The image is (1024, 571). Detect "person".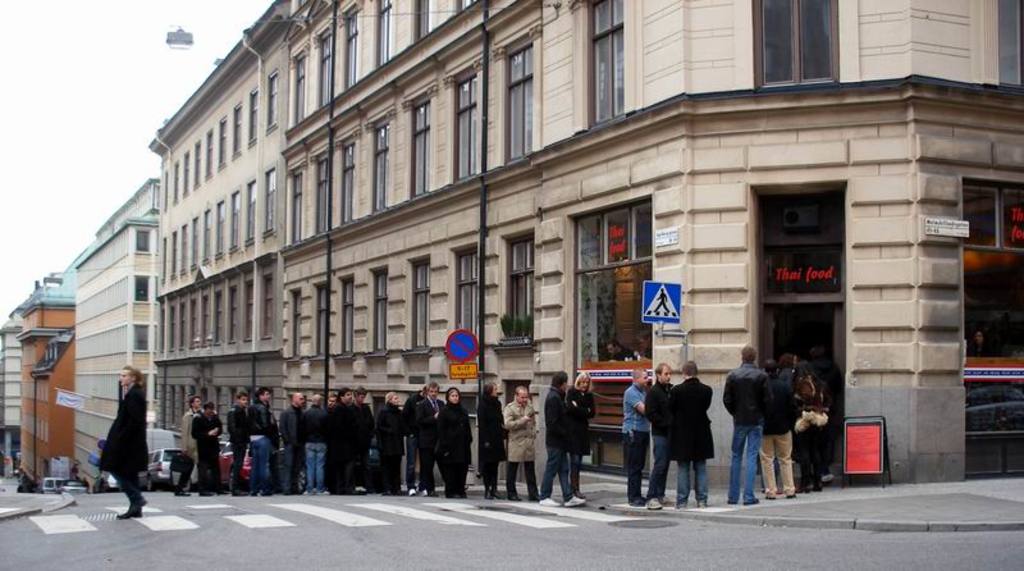
Detection: (left=666, top=358, right=718, bottom=511).
